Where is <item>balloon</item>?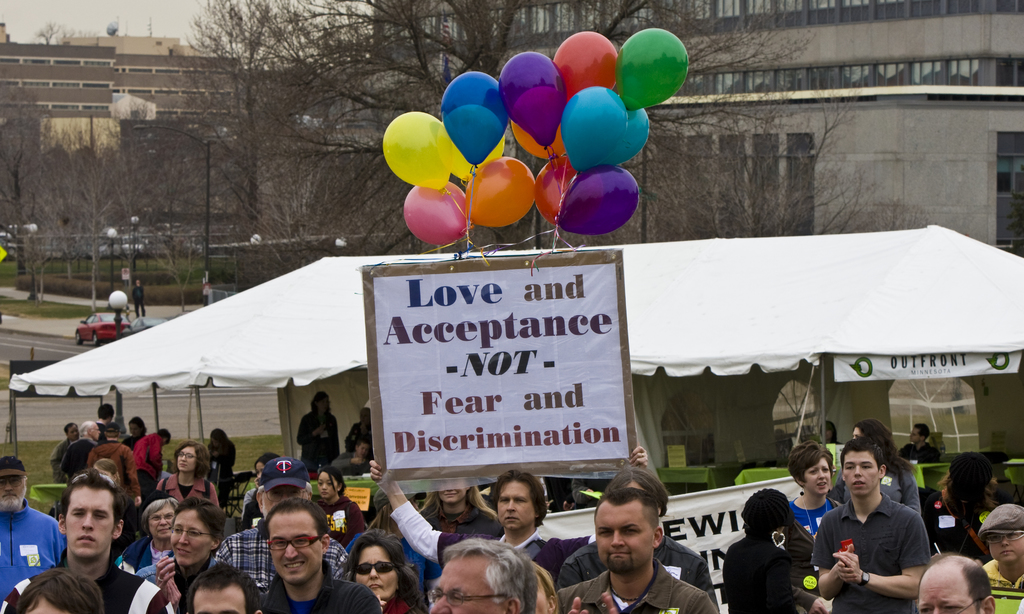
region(560, 81, 628, 162).
